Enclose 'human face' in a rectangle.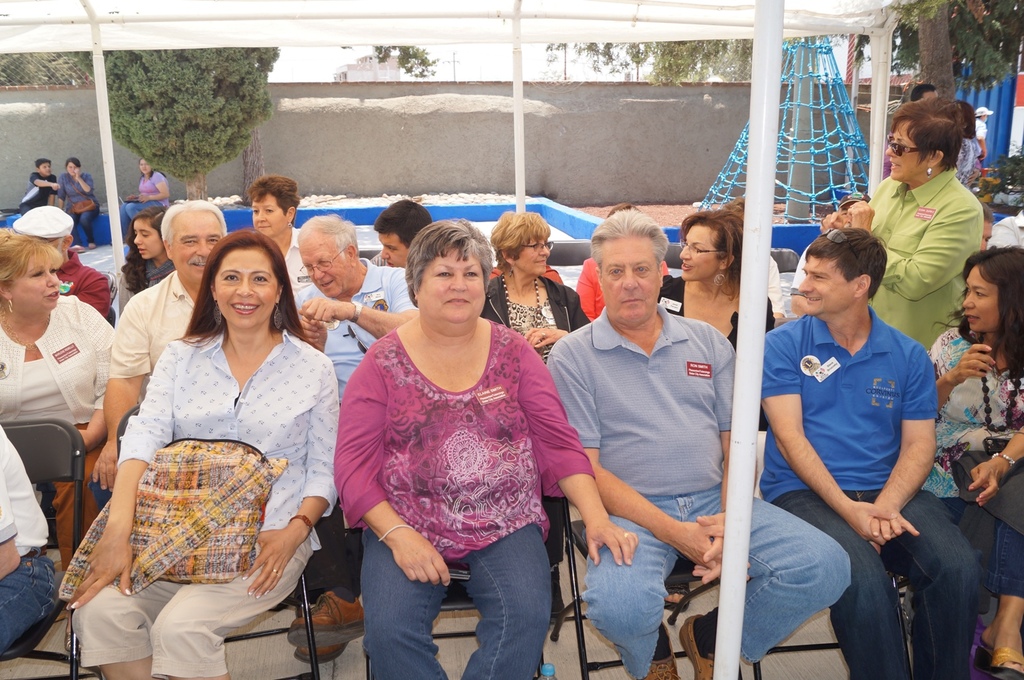
174,208,224,279.
